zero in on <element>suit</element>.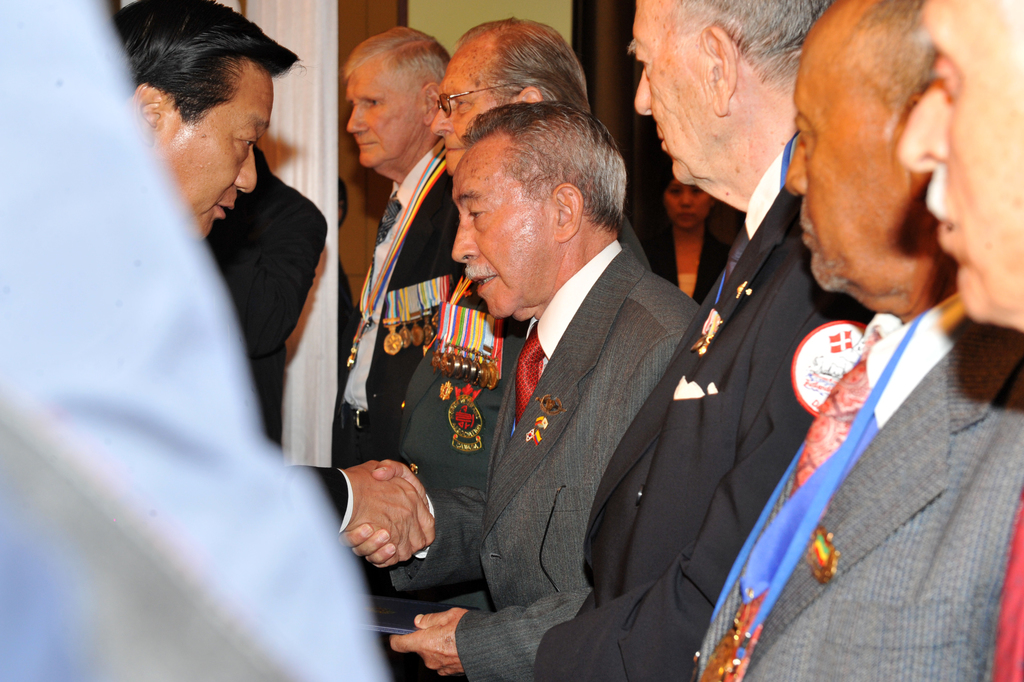
Zeroed in: (376,213,658,618).
